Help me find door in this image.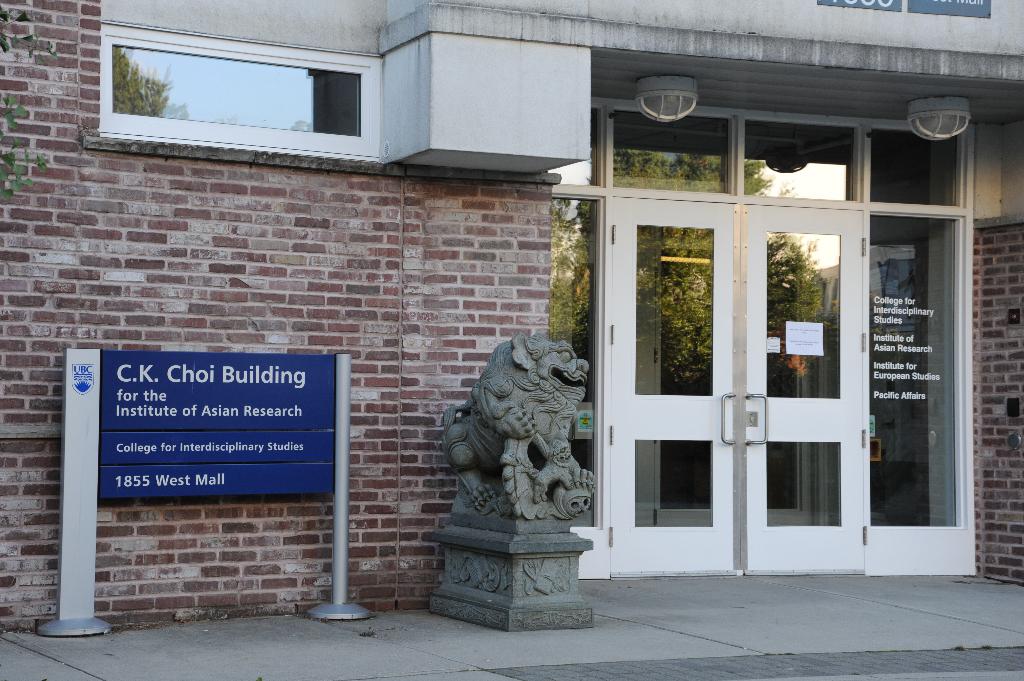
Found it: 609, 191, 863, 579.
